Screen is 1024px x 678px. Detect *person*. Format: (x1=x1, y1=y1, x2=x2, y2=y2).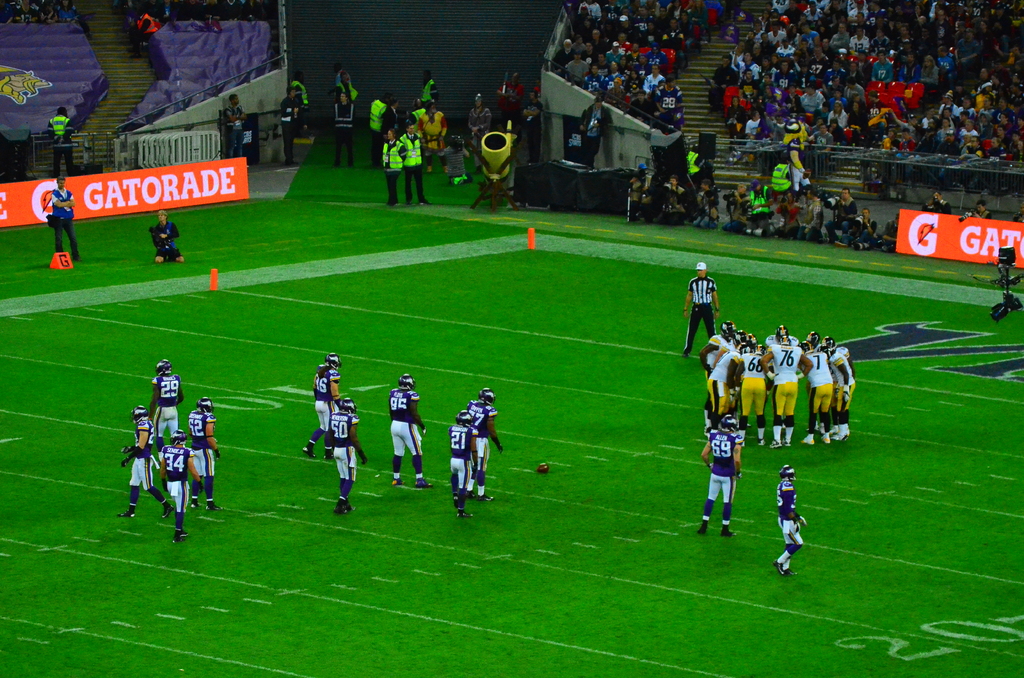
(x1=774, y1=469, x2=812, y2=579).
